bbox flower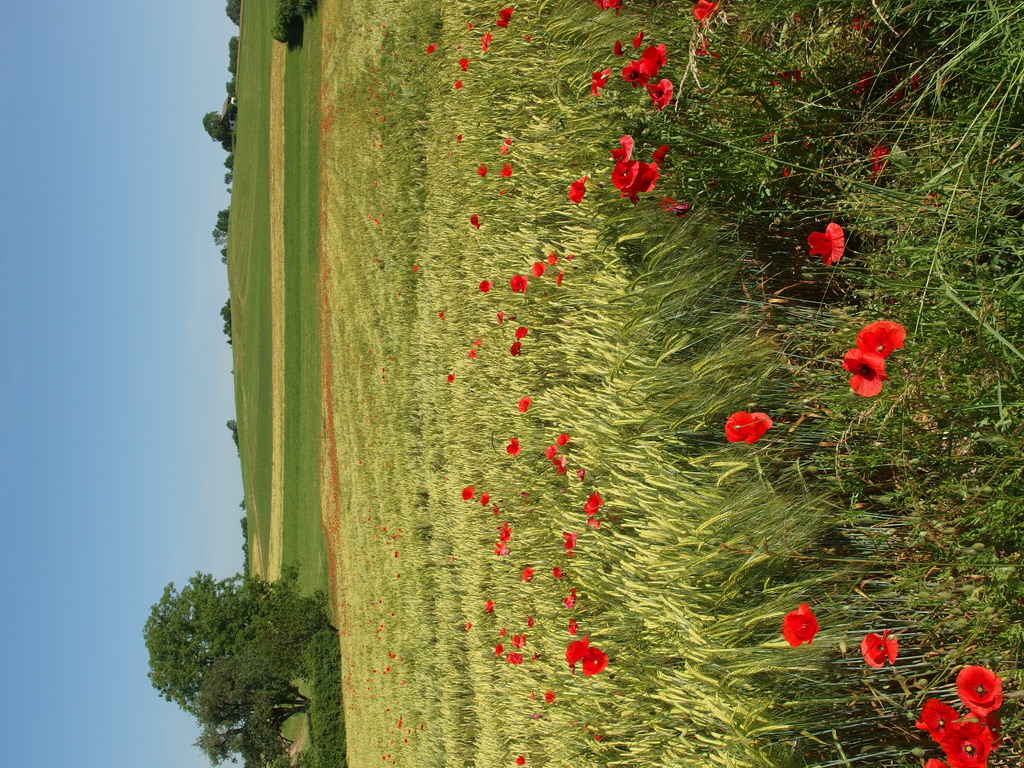
bbox=(595, 0, 623, 11)
